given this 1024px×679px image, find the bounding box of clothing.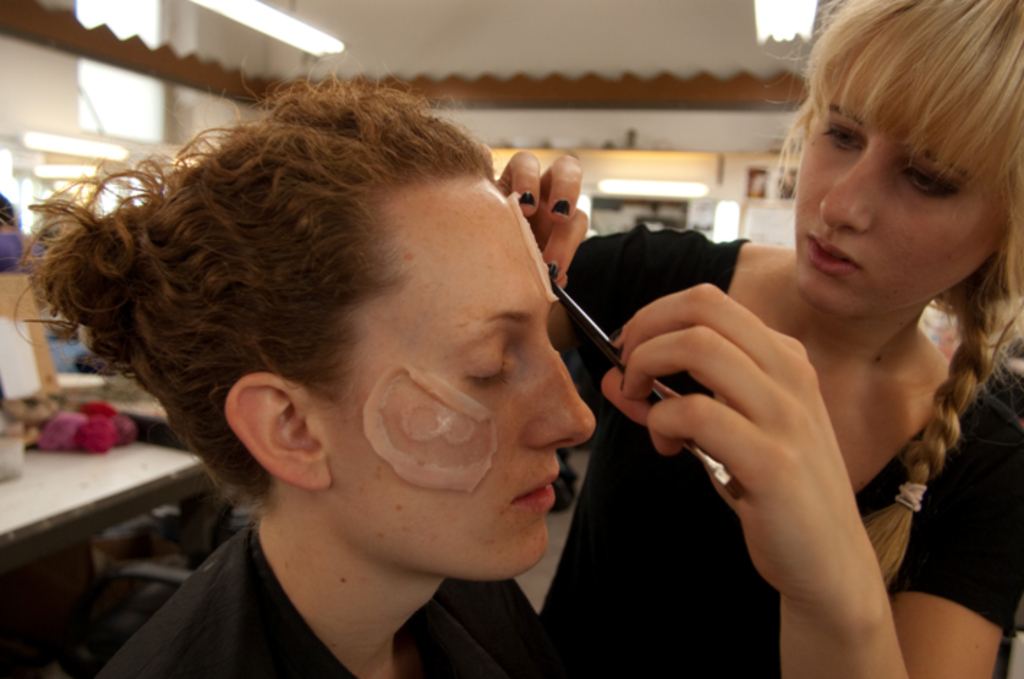
<bbox>88, 511, 549, 678</bbox>.
